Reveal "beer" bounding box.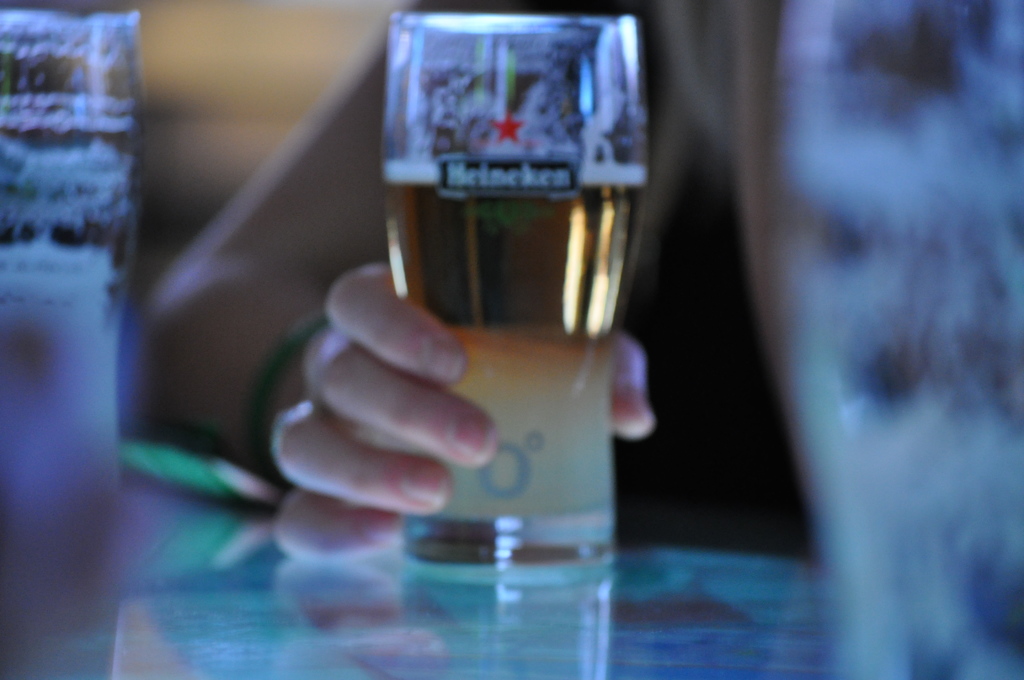
Revealed: Rect(379, 161, 644, 527).
